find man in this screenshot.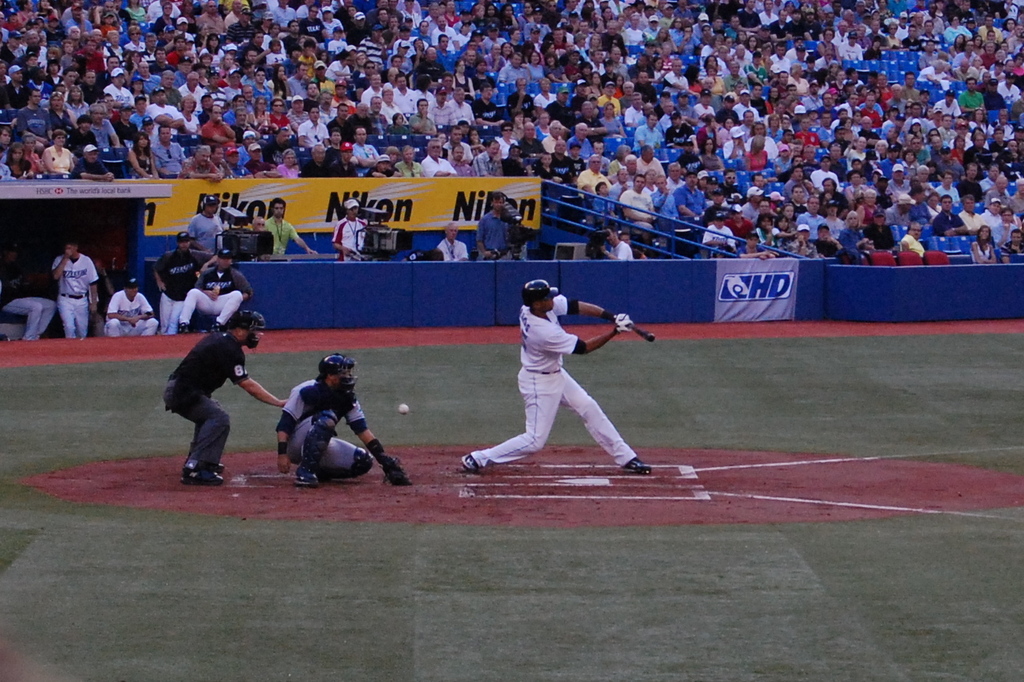
The bounding box for man is [263,193,318,258].
